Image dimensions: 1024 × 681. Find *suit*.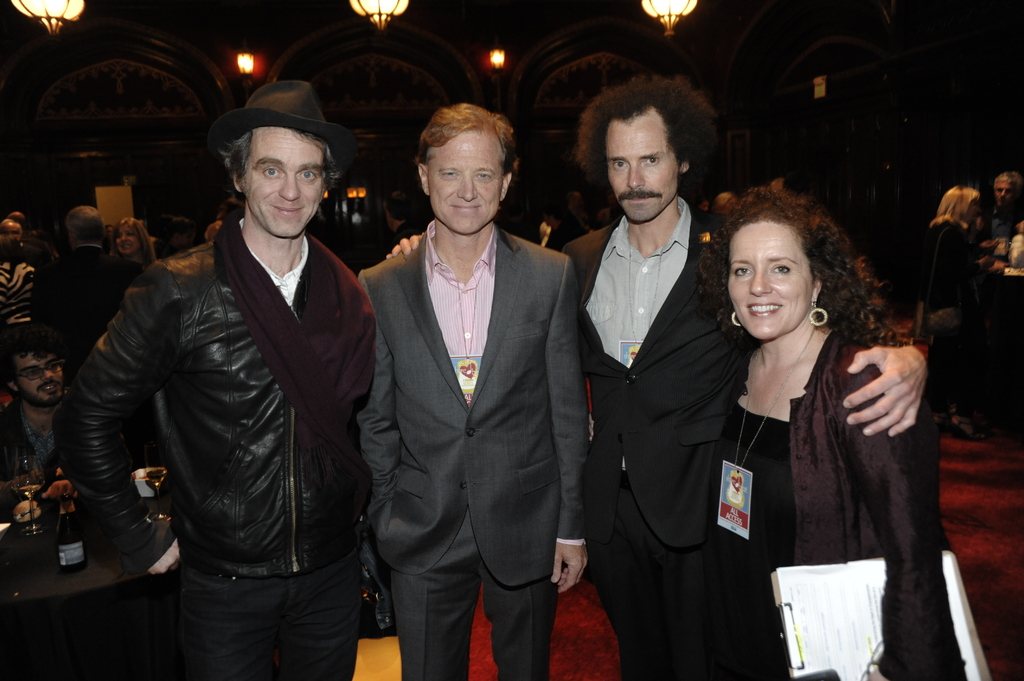
<box>566,136,783,657</box>.
